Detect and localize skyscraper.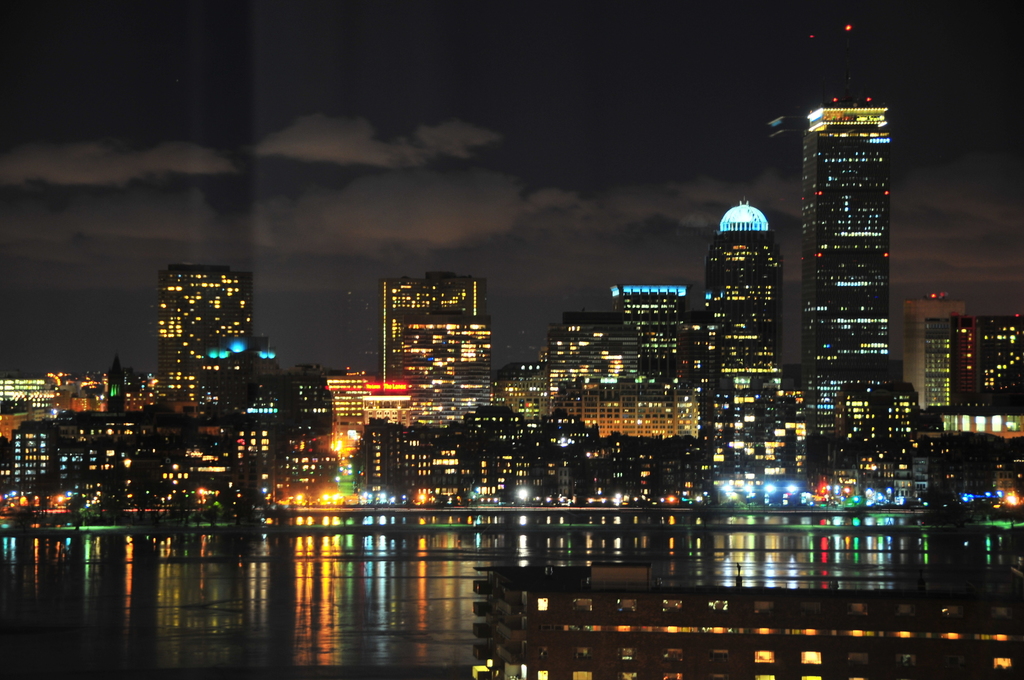
Localized at <box>153,263,254,411</box>.
